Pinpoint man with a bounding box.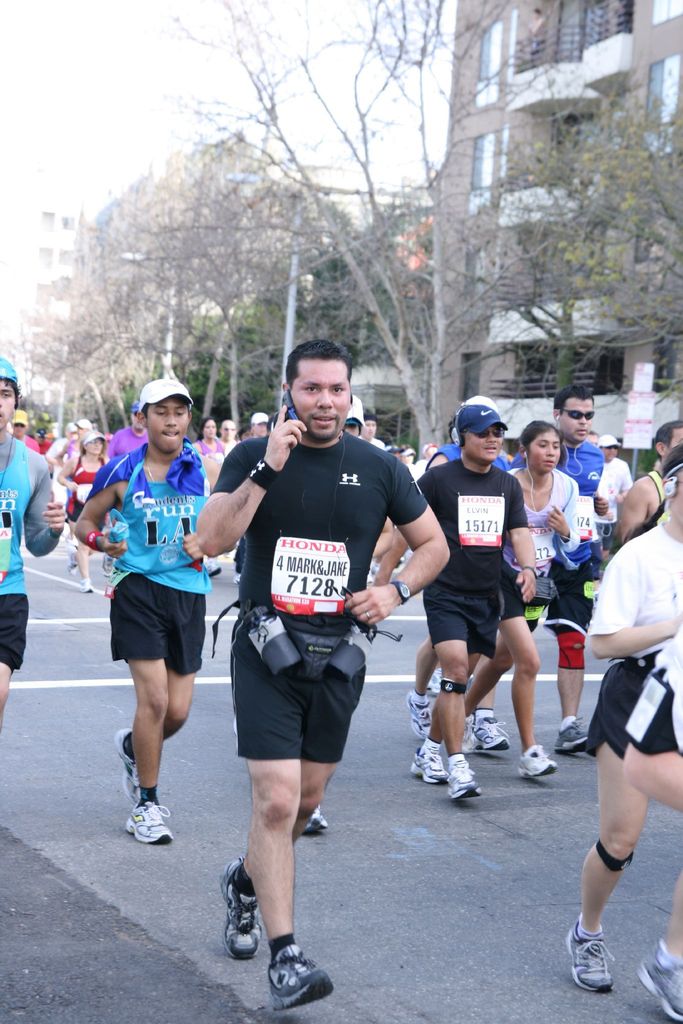
l=506, t=384, r=603, b=776.
